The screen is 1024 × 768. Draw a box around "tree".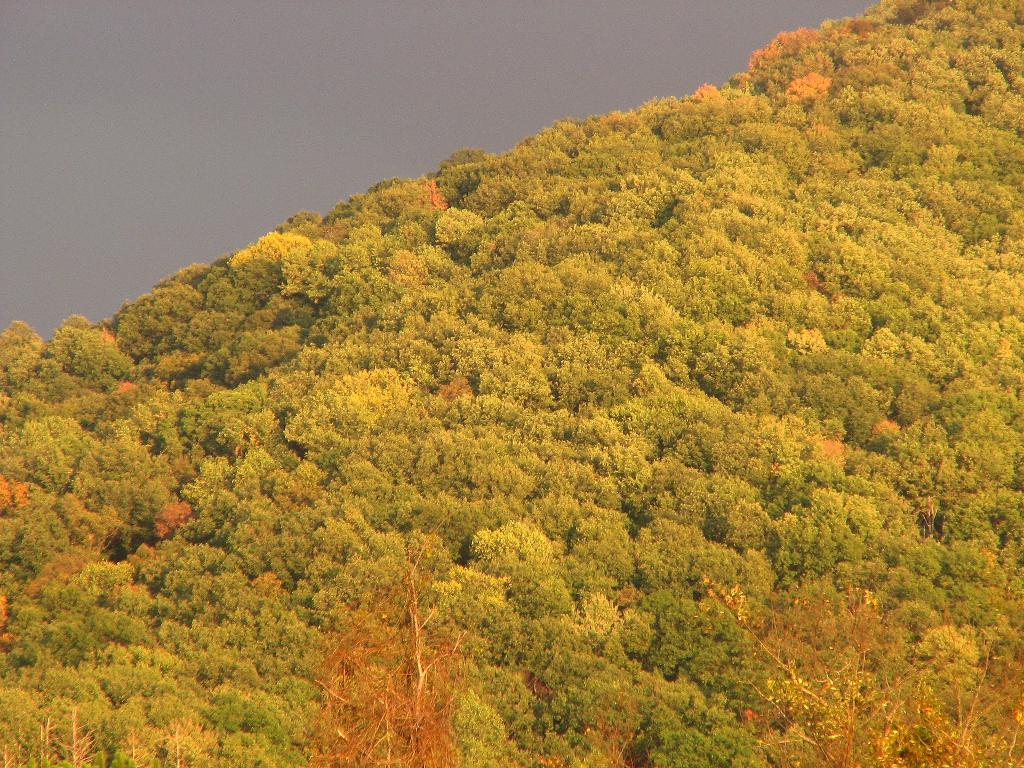
(x1=687, y1=572, x2=1023, y2=767).
